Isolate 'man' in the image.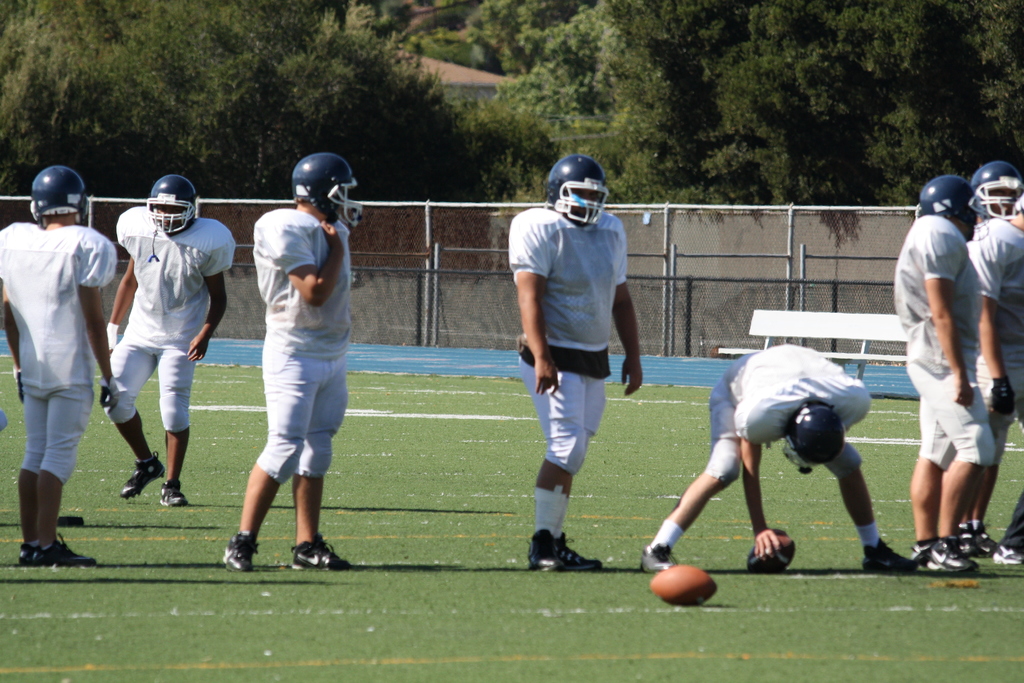
Isolated region: (242,155,353,573).
